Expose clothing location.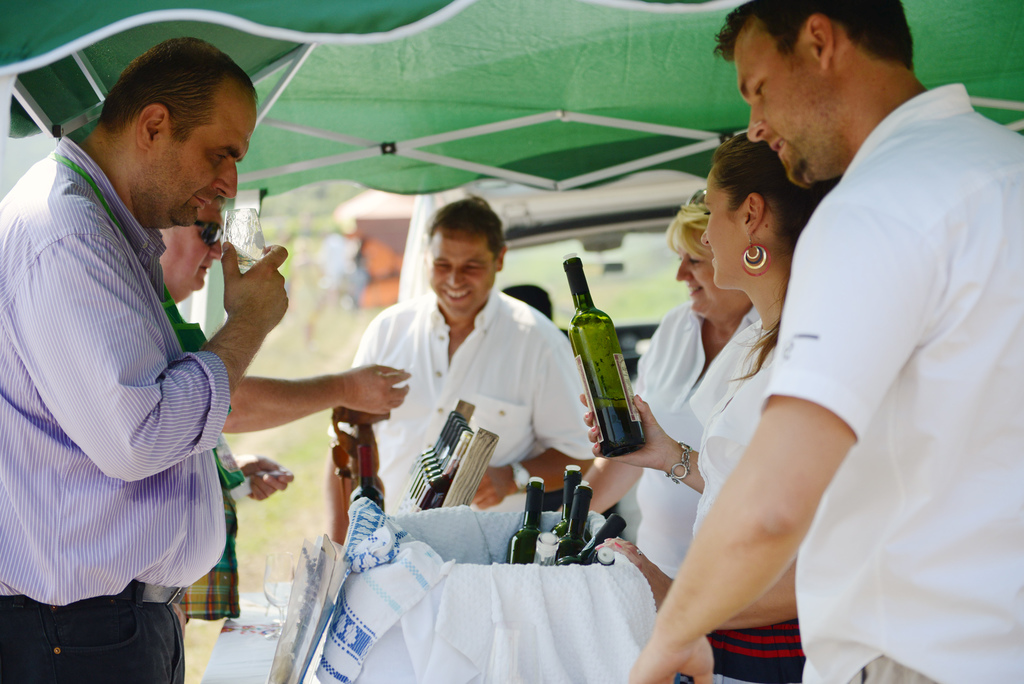
Exposed at [350, 287, 591, 503].
